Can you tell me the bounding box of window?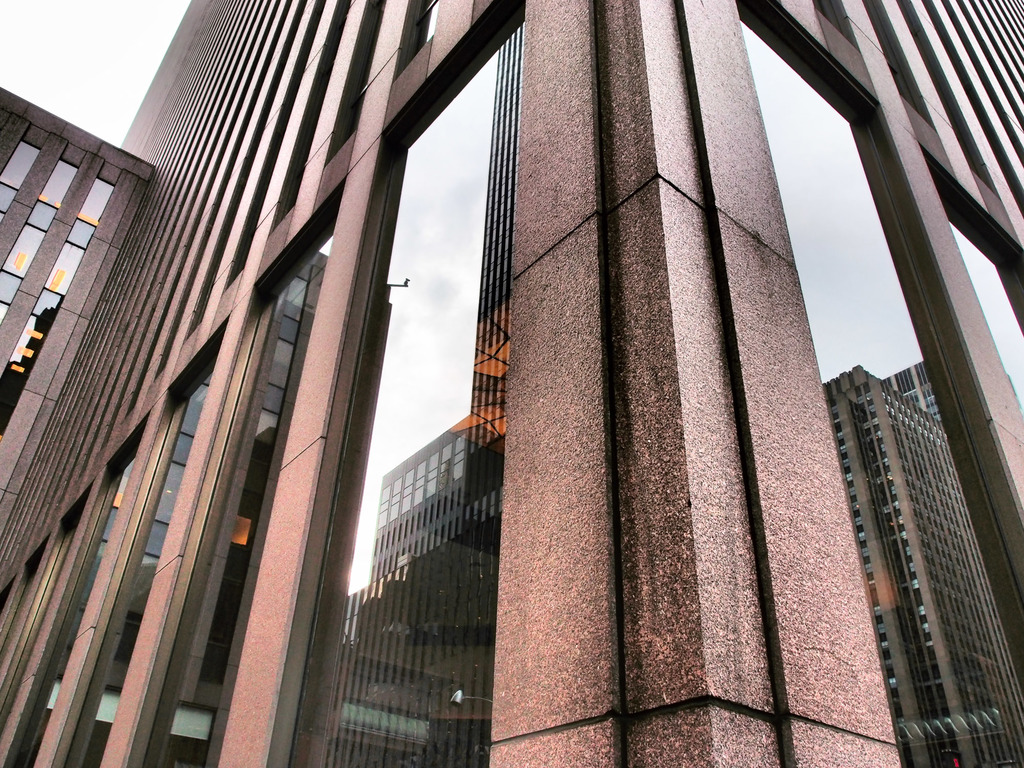
{"x1": 1, "y1": 139, "x2": 44, "y2": 190}.
